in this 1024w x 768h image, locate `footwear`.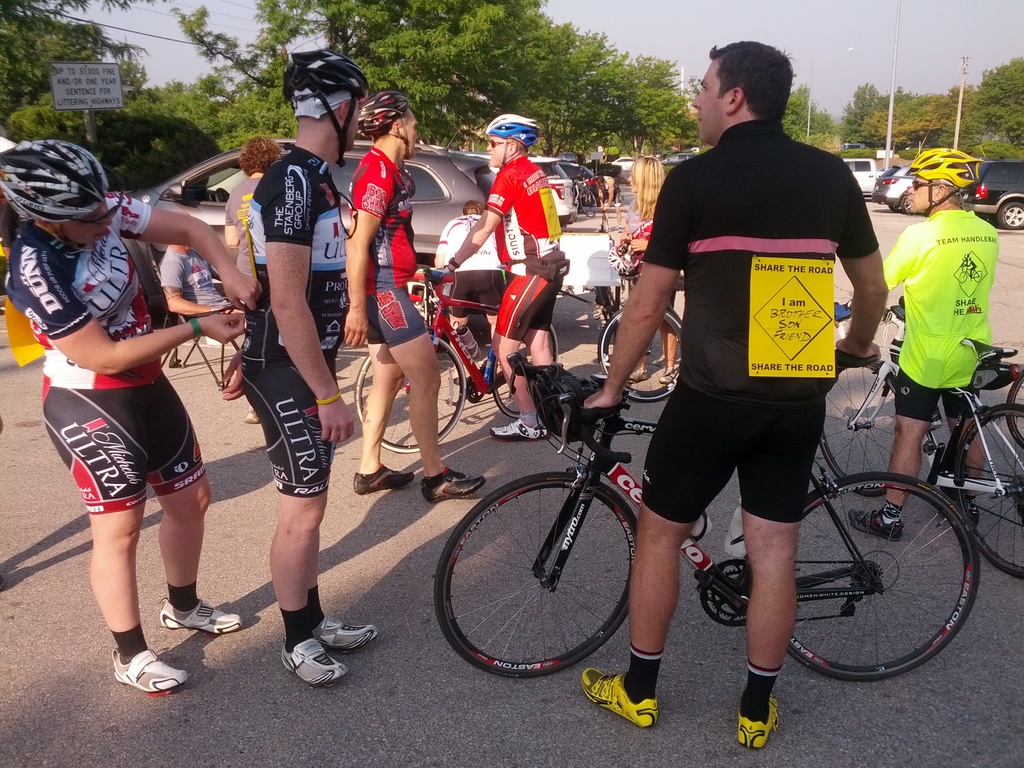
Bounding box: <region>489, 417, 550, 444</region>.
